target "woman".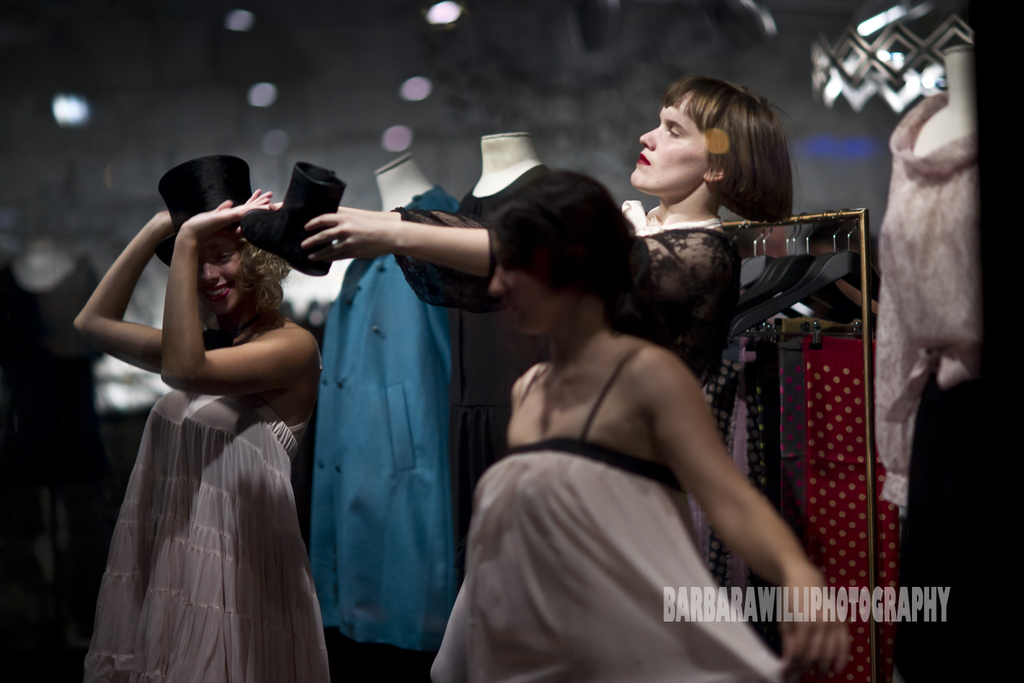
Target region: l=423, t=158, r=848, b=682.
